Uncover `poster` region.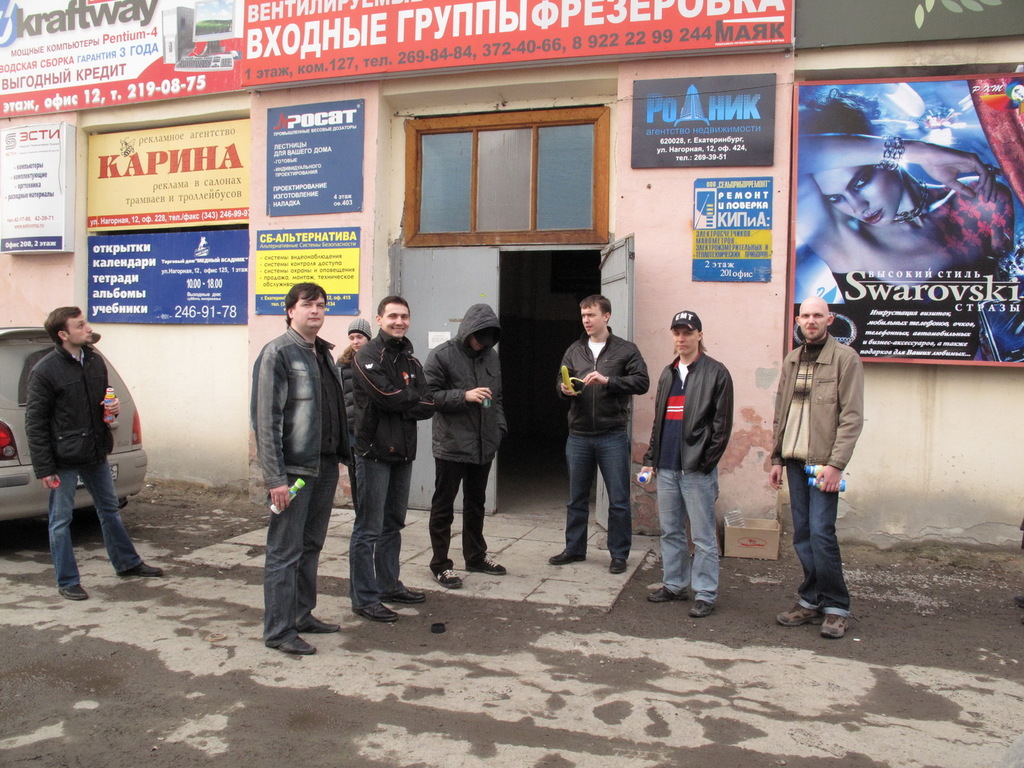
Uncovered: 0:127:67:253.
